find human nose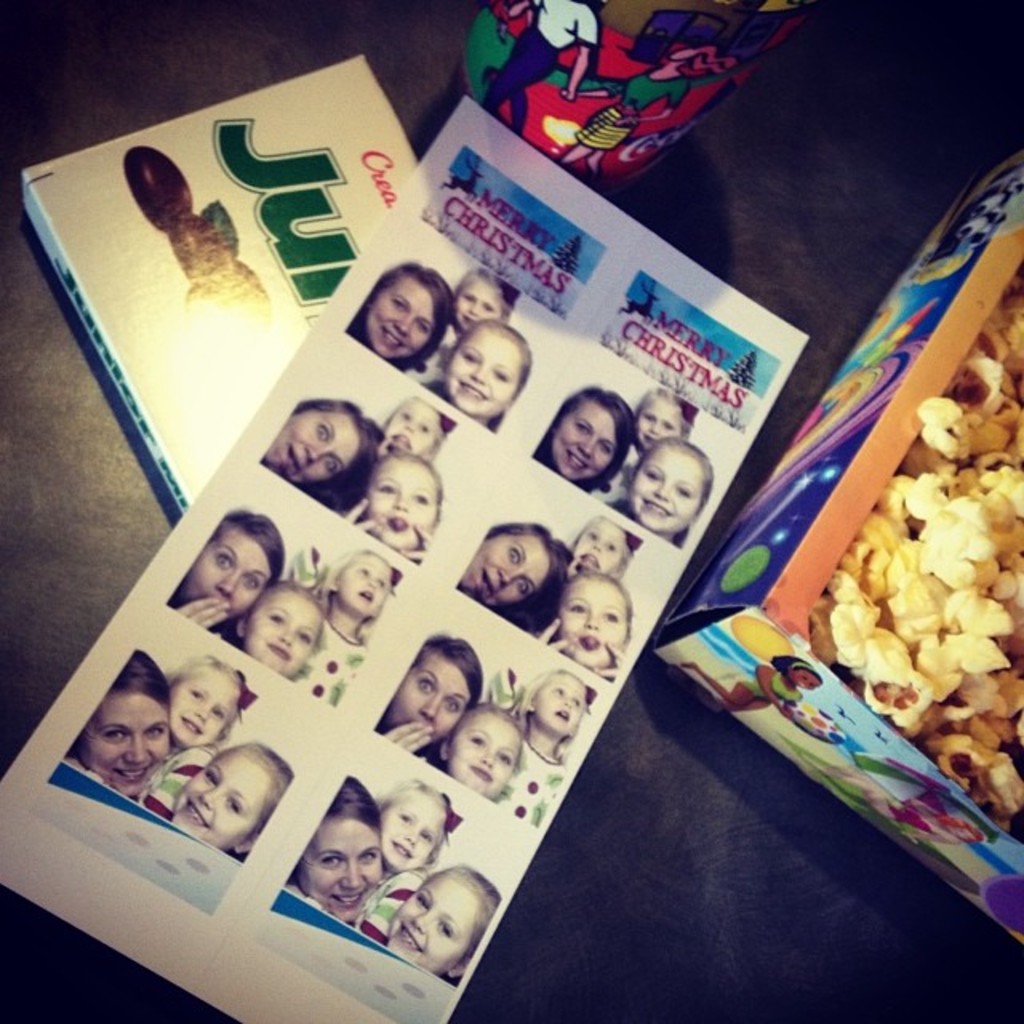
locate(403, 829, 416, 843)
